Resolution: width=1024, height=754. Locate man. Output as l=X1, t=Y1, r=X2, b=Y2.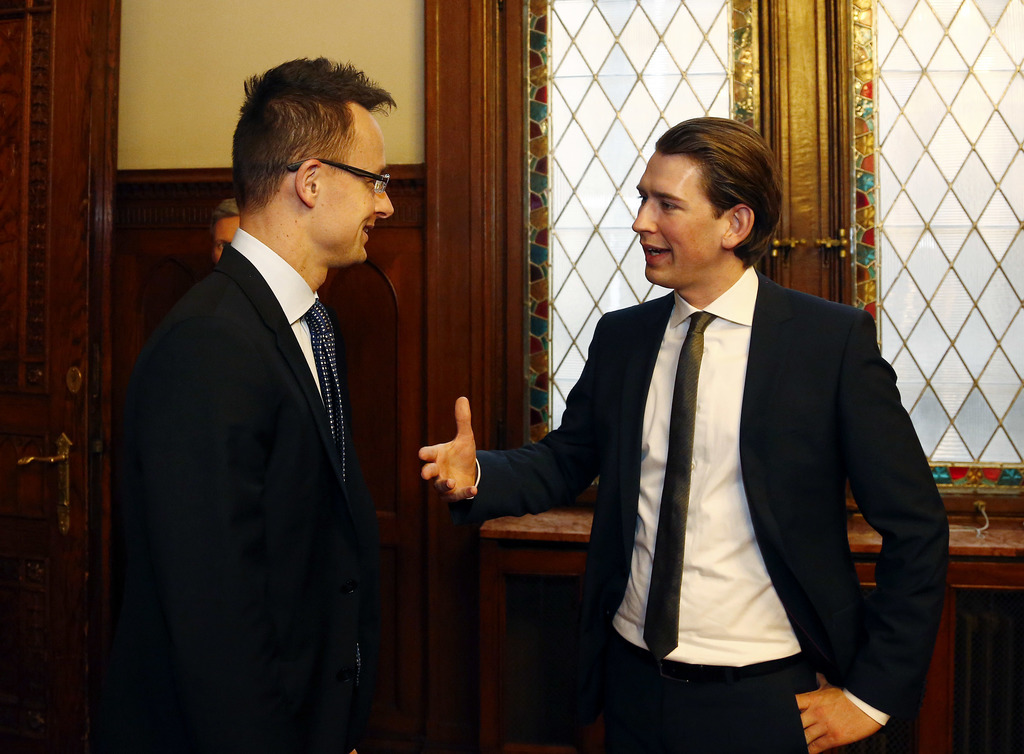
l=417, t=111, r=956, b=753.
